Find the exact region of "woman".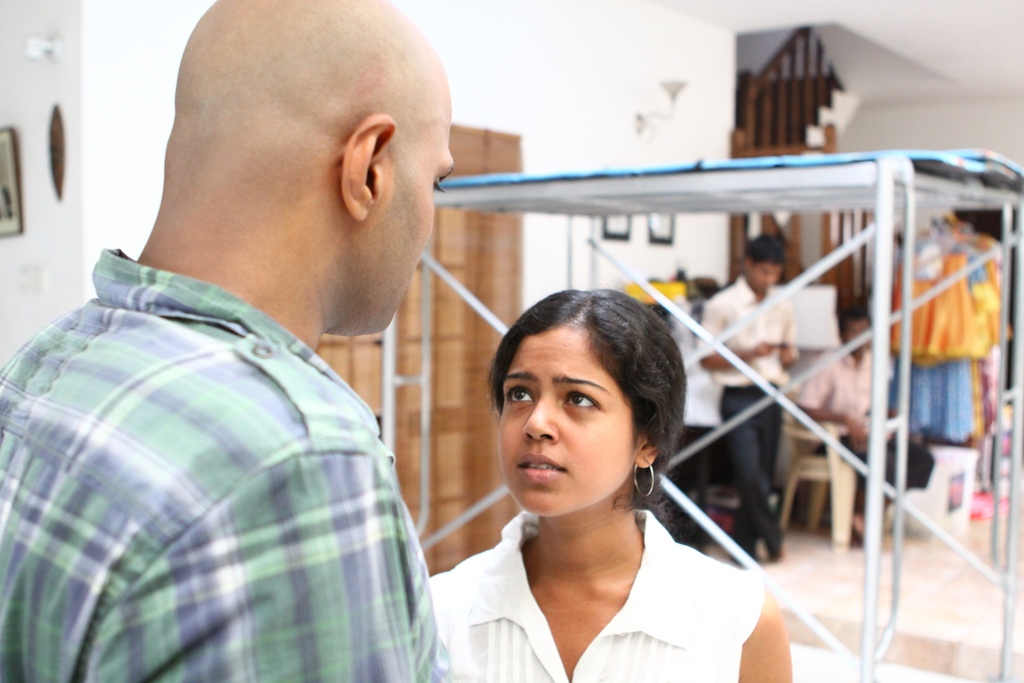
Exact region: 429 270 740 682.
